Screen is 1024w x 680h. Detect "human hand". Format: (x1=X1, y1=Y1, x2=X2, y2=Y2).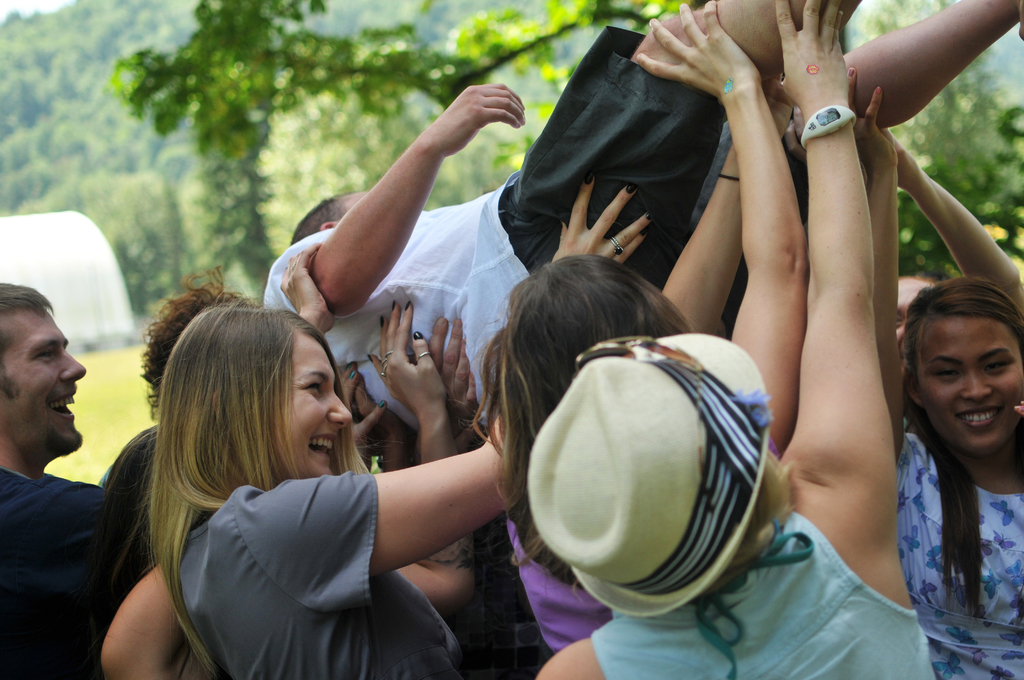
(x1=648, y1=10, x2=789, y2=93).
